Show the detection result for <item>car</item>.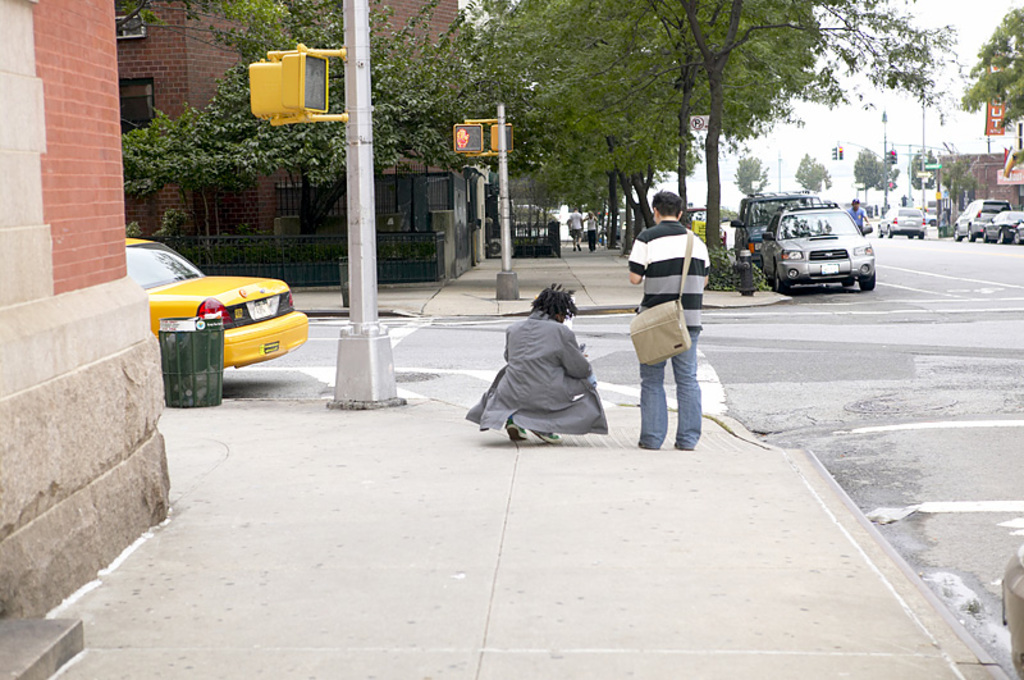
125,238,310,370.
